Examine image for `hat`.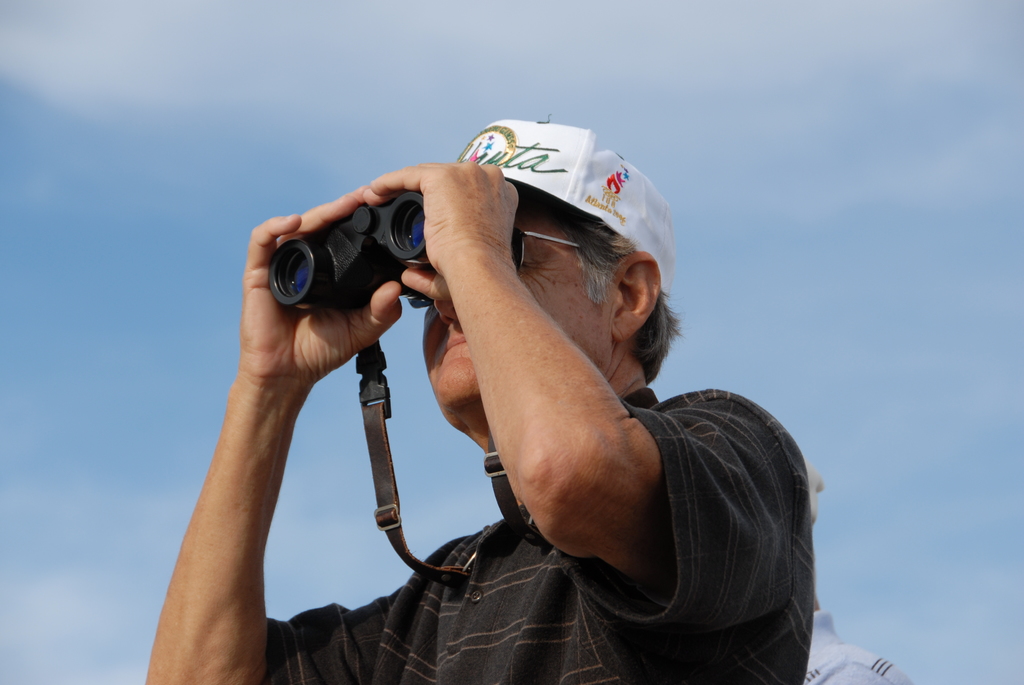
Examination result: {"left": 456, "top": 117, "right": 676, "bottom": 310}.
